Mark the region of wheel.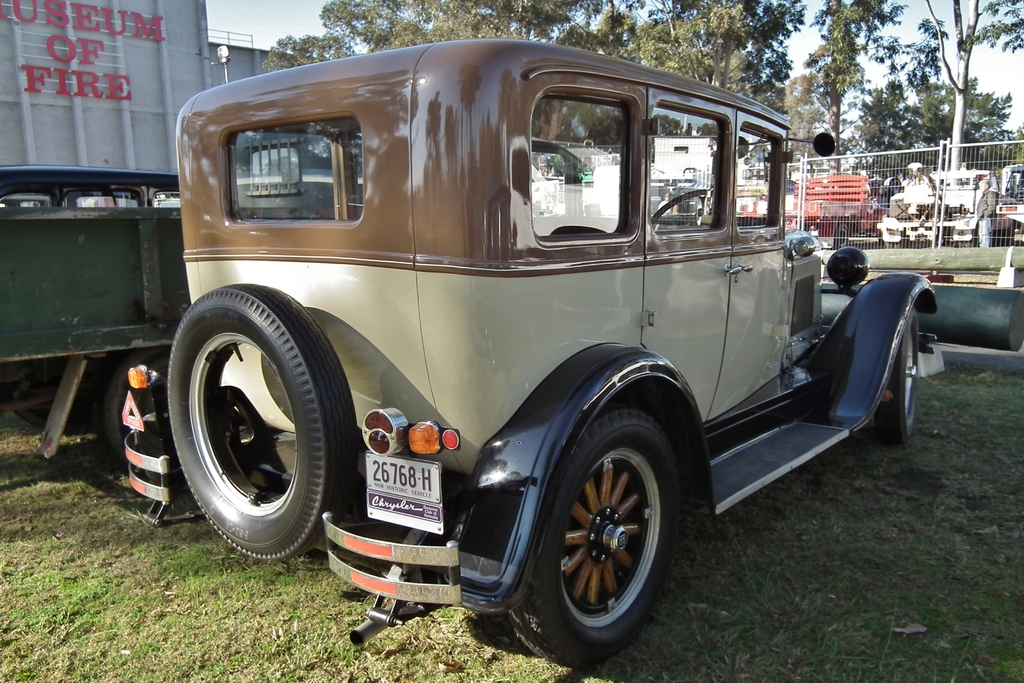
Region: 112 358 145 494.
